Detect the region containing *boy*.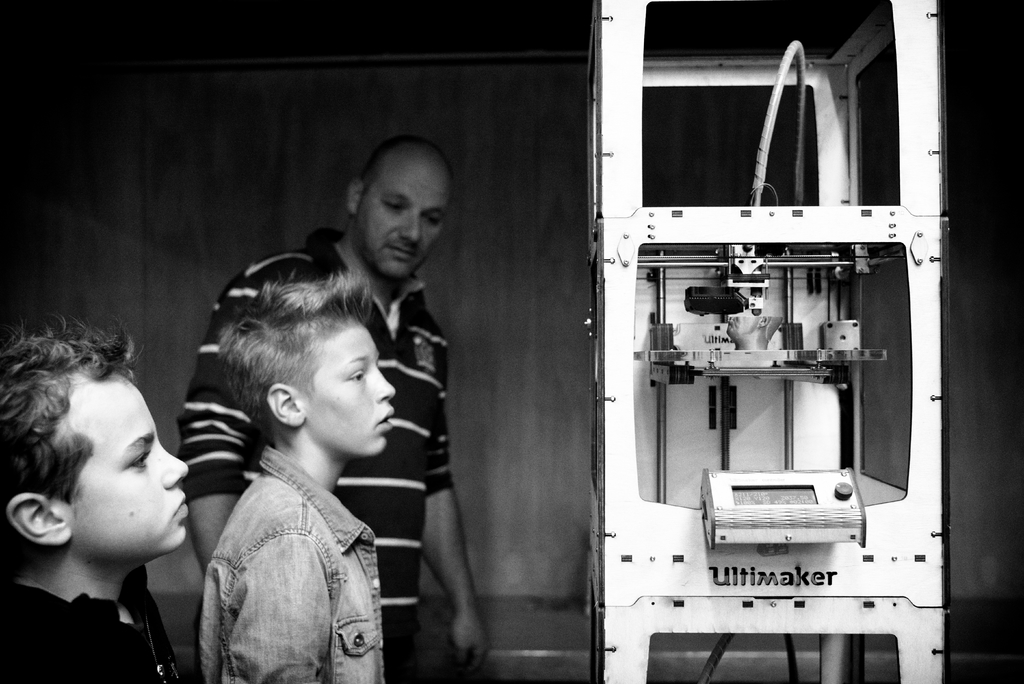
(0,319,215,683).
